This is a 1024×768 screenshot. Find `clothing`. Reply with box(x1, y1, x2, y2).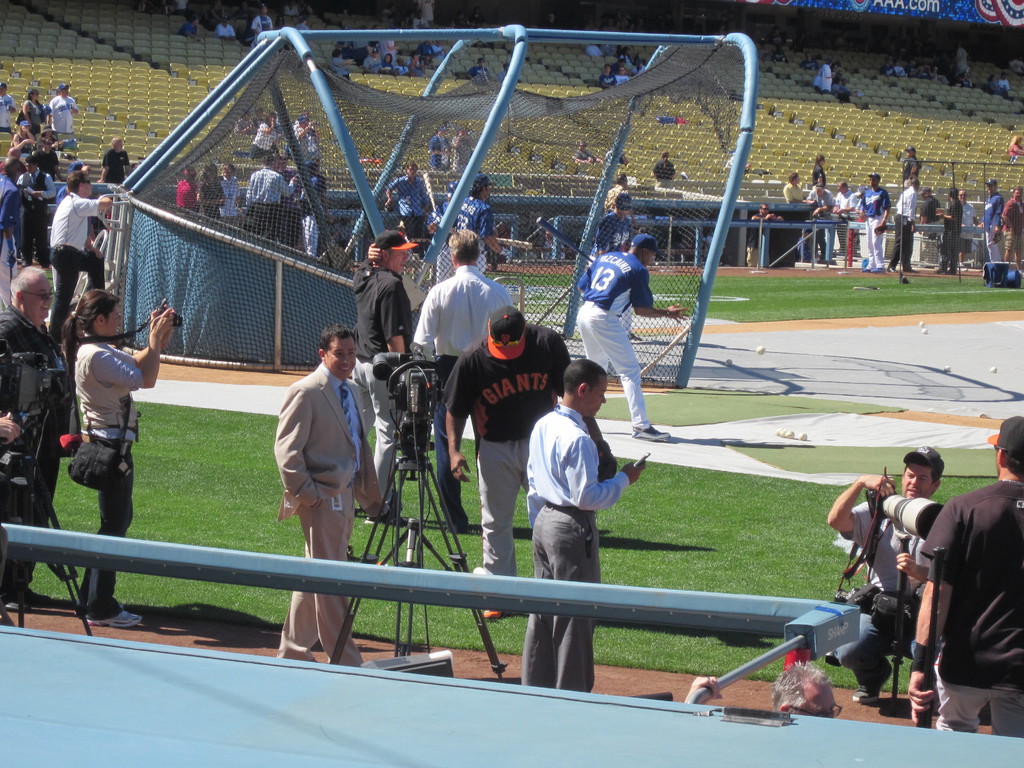
box(983, 191, 1007, 262).
